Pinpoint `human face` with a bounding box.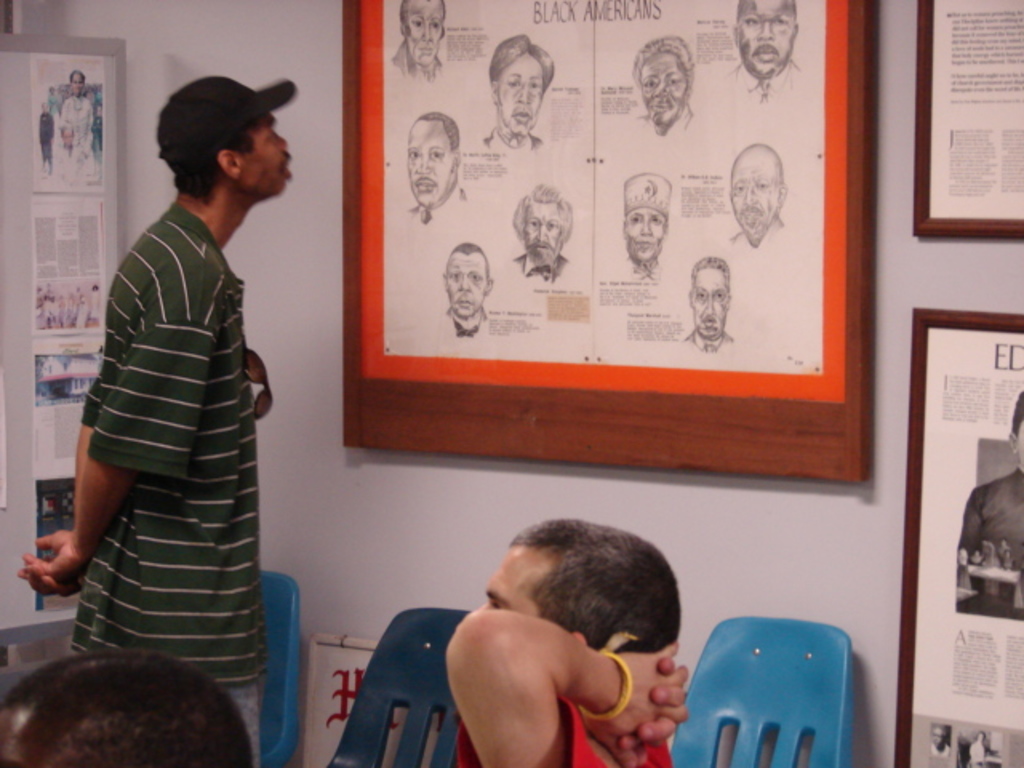
(408,120,456,205).
